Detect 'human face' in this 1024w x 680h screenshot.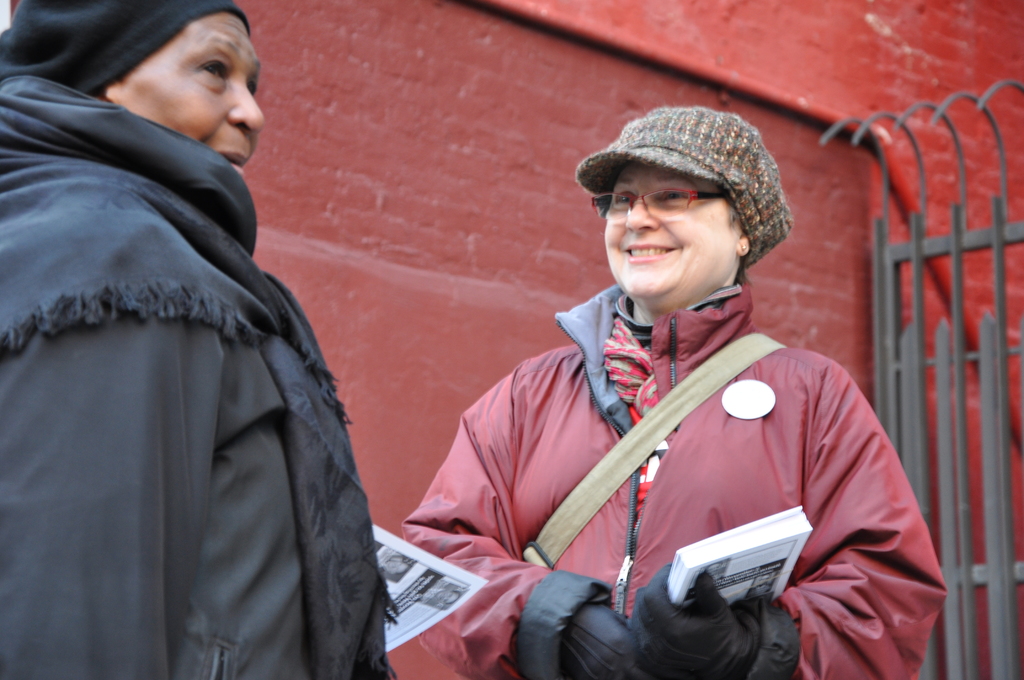
Detection: bbox=(383, 558, 410, 575).
